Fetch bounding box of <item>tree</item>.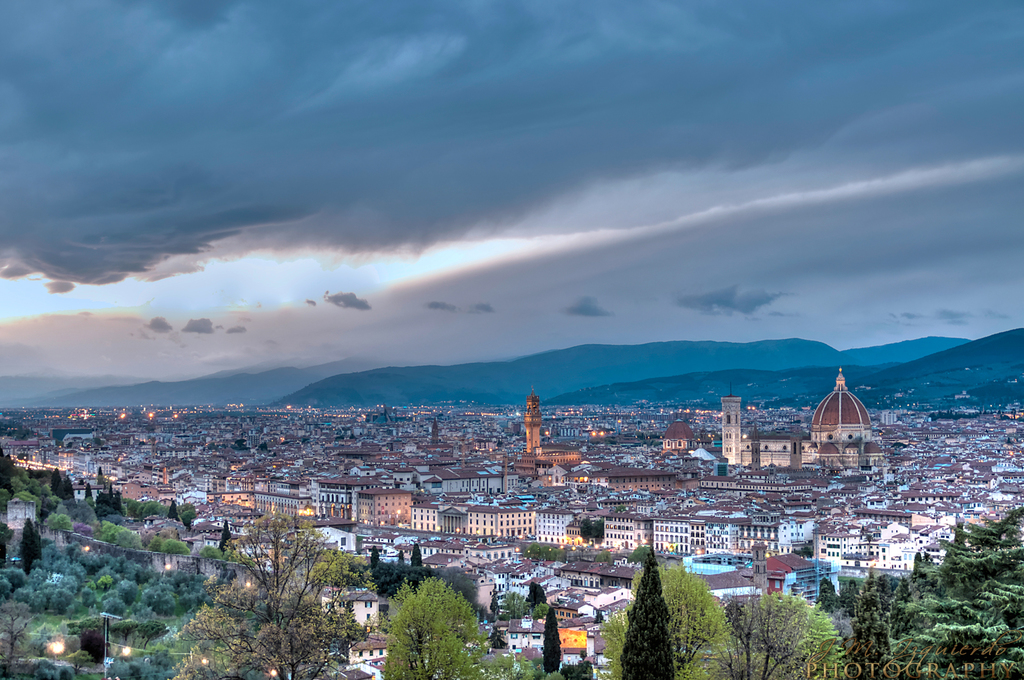
Bbox: (x1=525, y1=581, x2=548, y2=606).
